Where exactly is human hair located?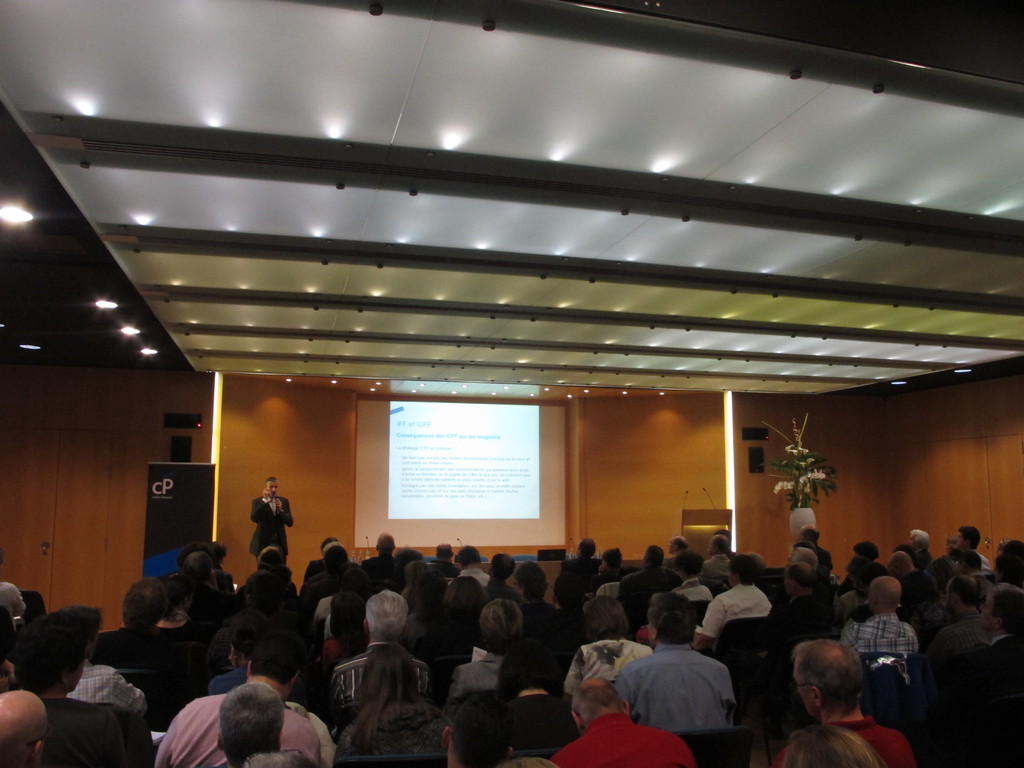
Its bounding box is <bbox>456, 545, 480, 559</bbox>.
